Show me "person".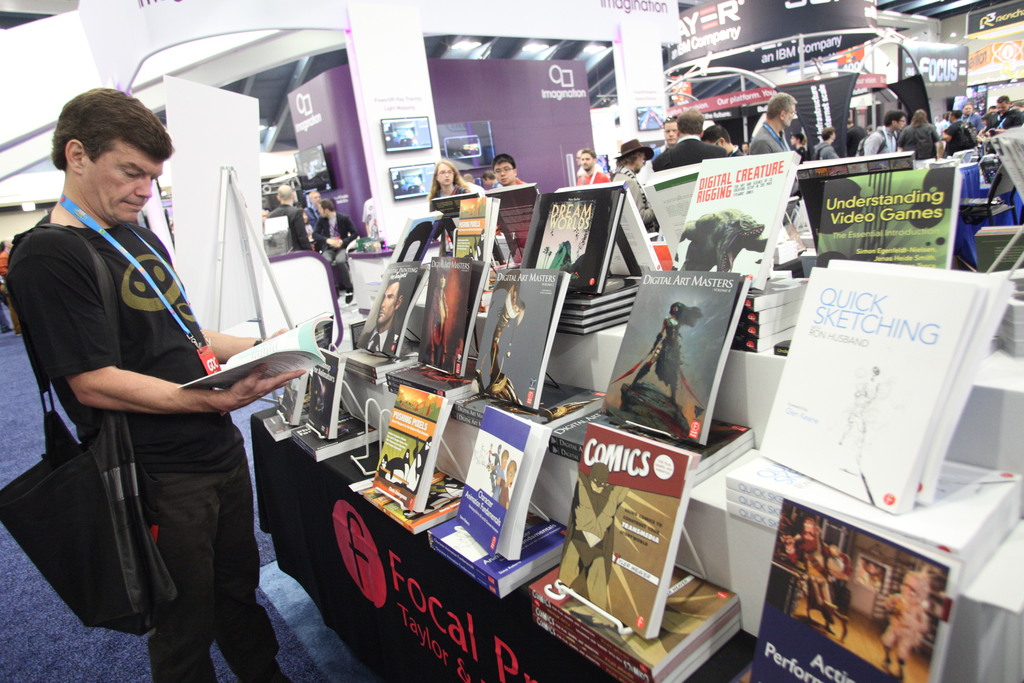
"person" is here: (left=435, top=161, right=469, bottom=215).
